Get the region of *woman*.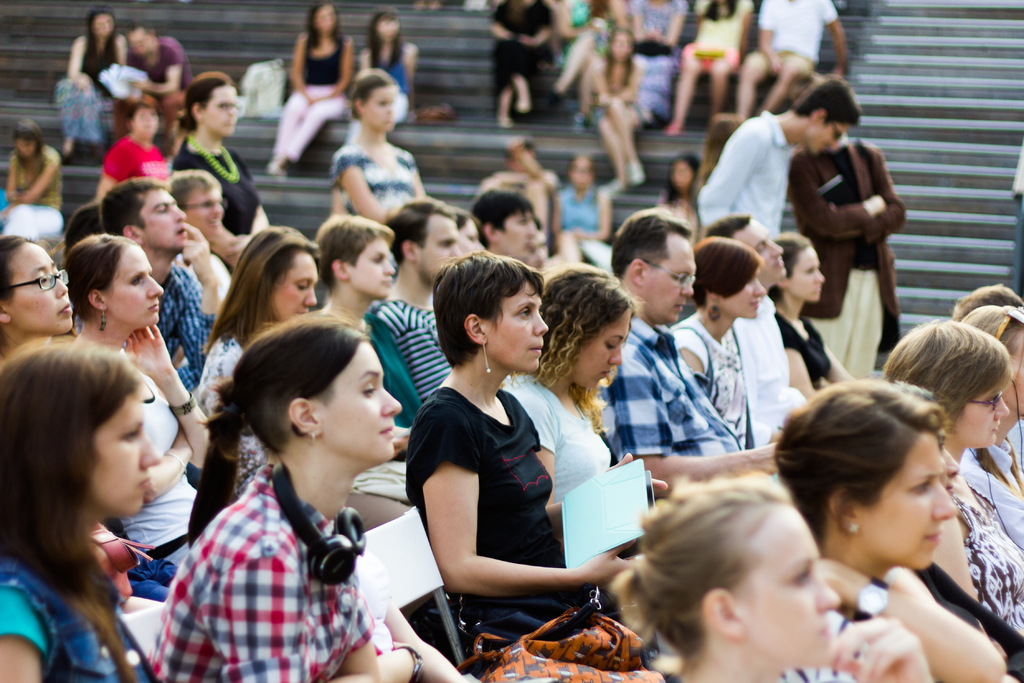
x1=758 y1=236 x2=865 y2=407.
